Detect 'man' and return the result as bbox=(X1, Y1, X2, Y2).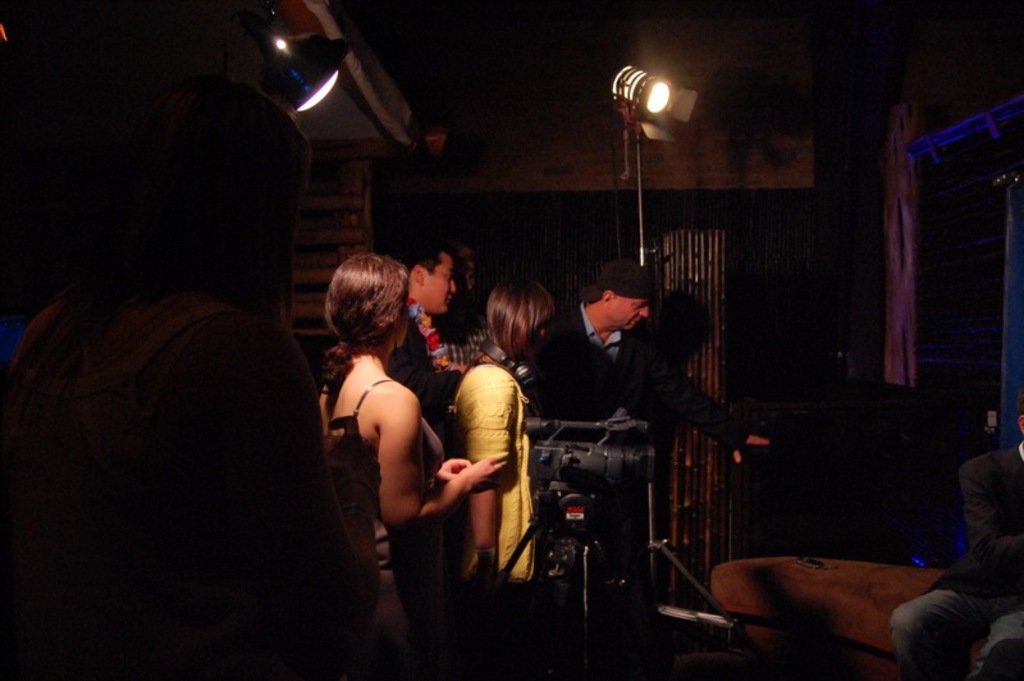
bbox=(559, 259, 714, 462).
